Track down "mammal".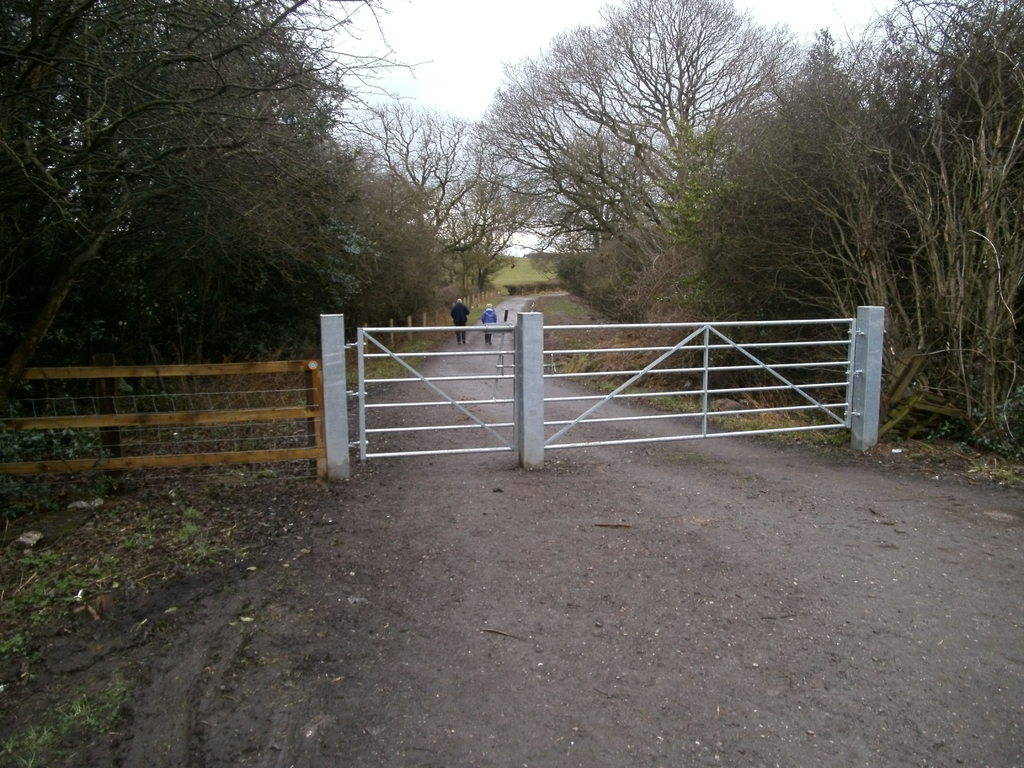
Tracked to left=448, top=295, right=471, bottom=339.
